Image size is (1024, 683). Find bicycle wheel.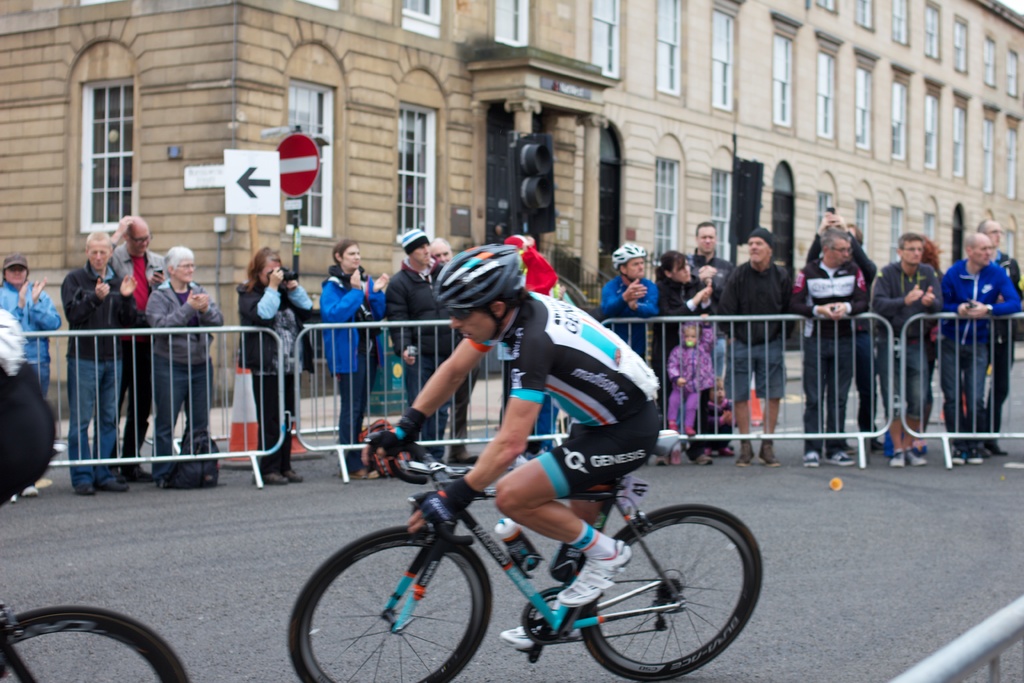
(x1=0, y1=604, x2=194, y2=682).
